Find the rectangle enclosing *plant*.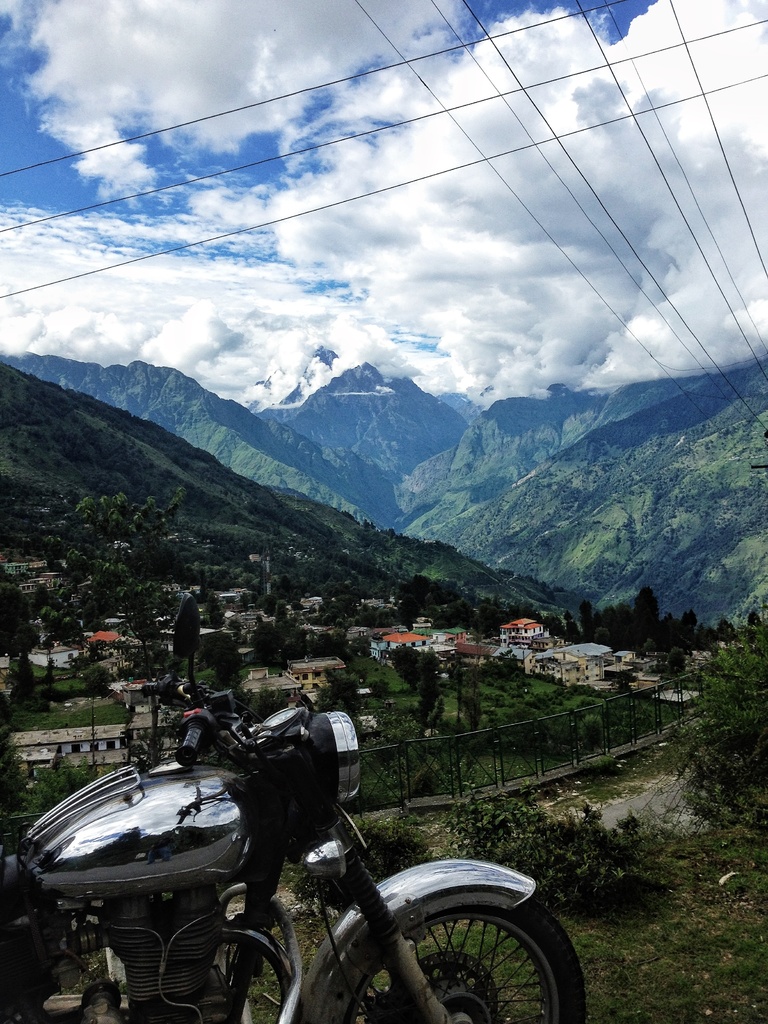
[x1=27, y1=750, x2=113, y2=811].
